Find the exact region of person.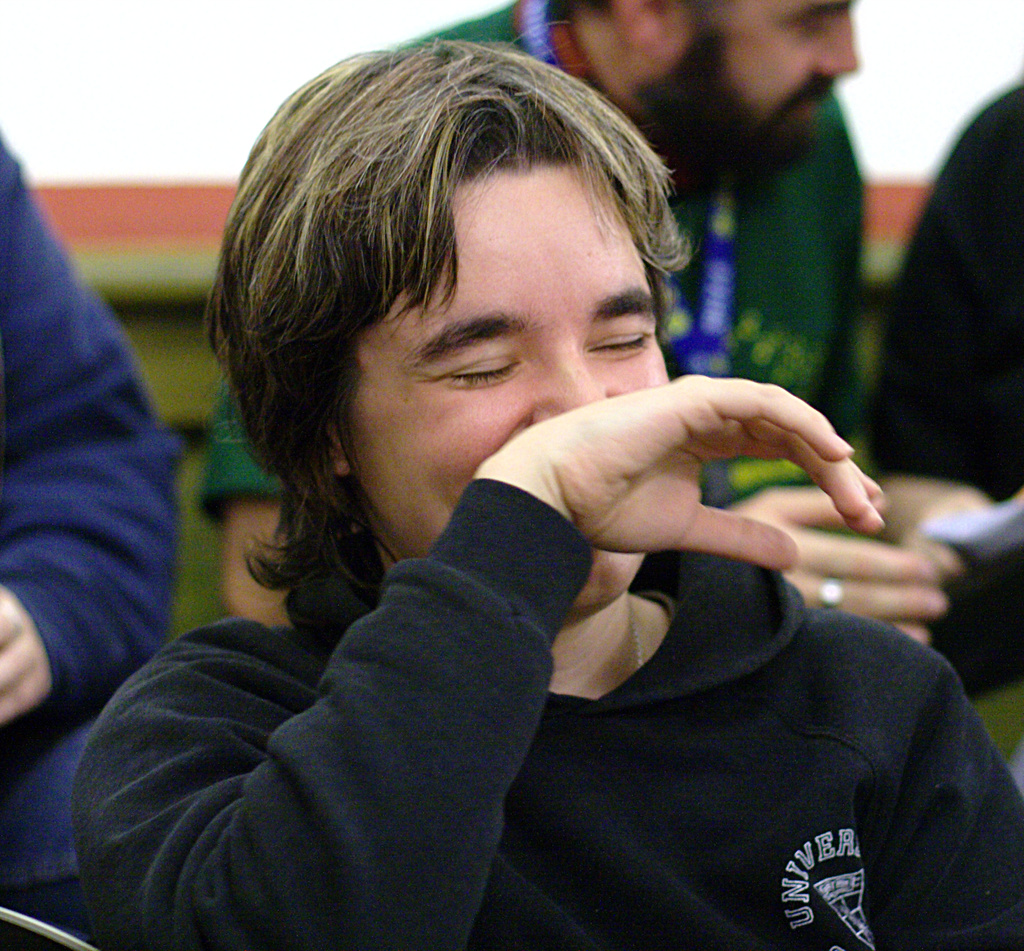
Exact region: (0,127,182,950).
